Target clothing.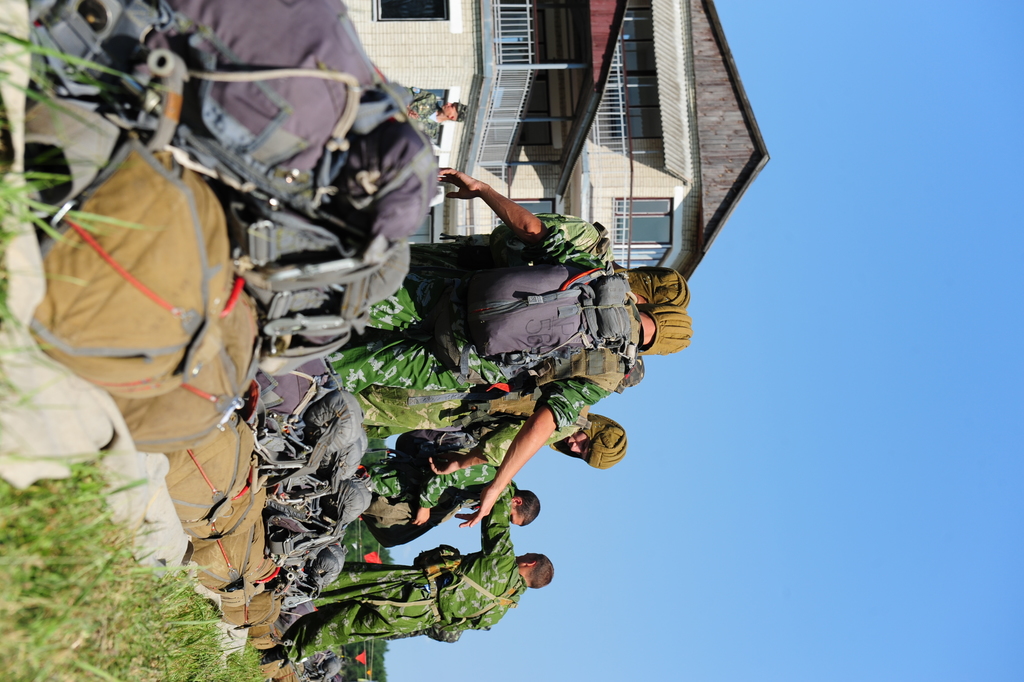
Target region: [x1=344, y1=351, x2=628, y2=434].
